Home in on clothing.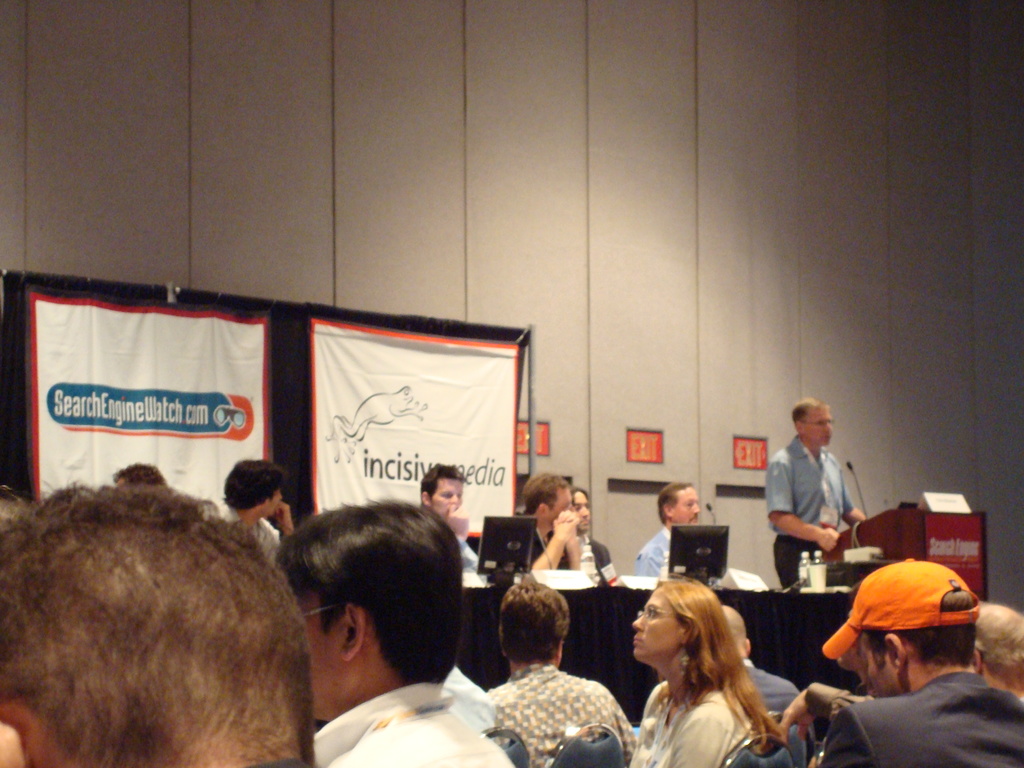
Homed in at region(584, 536, 611, 580).
